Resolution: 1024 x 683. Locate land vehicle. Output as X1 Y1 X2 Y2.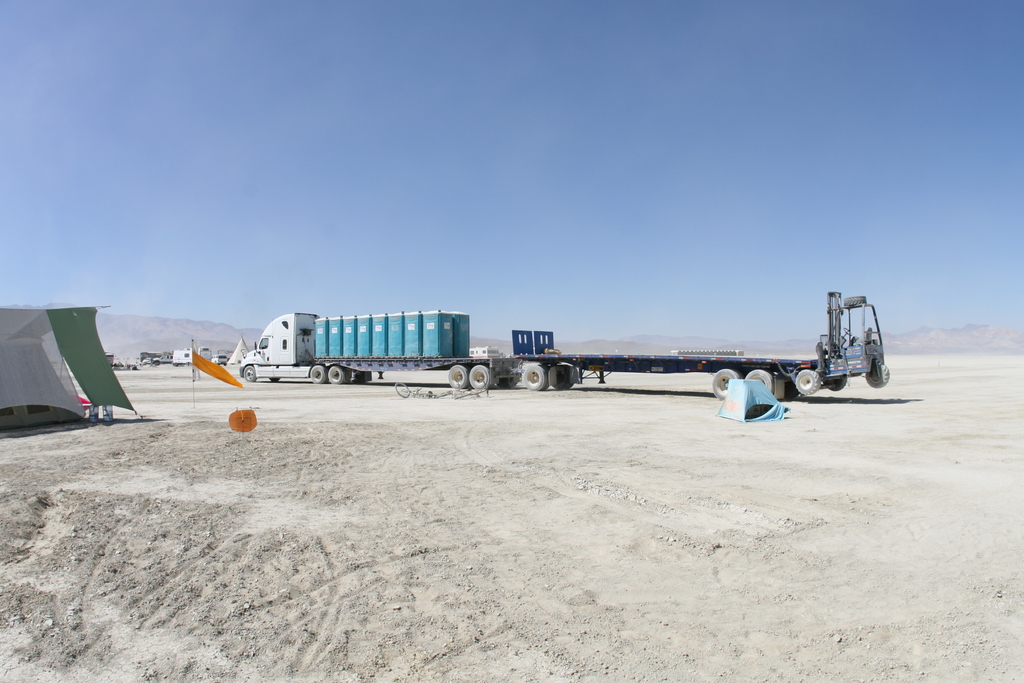
240 290 890 384.
